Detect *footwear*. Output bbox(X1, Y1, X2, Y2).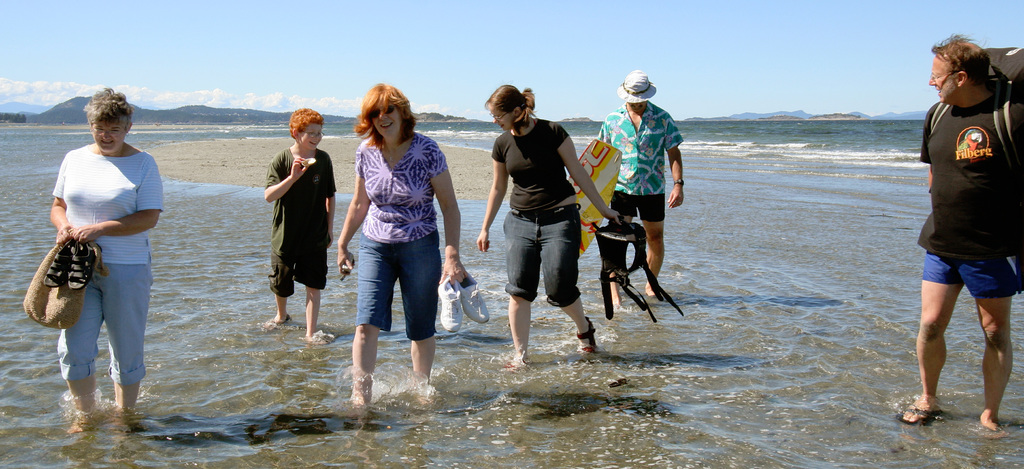
bbox(899, 403, 938, 420).
